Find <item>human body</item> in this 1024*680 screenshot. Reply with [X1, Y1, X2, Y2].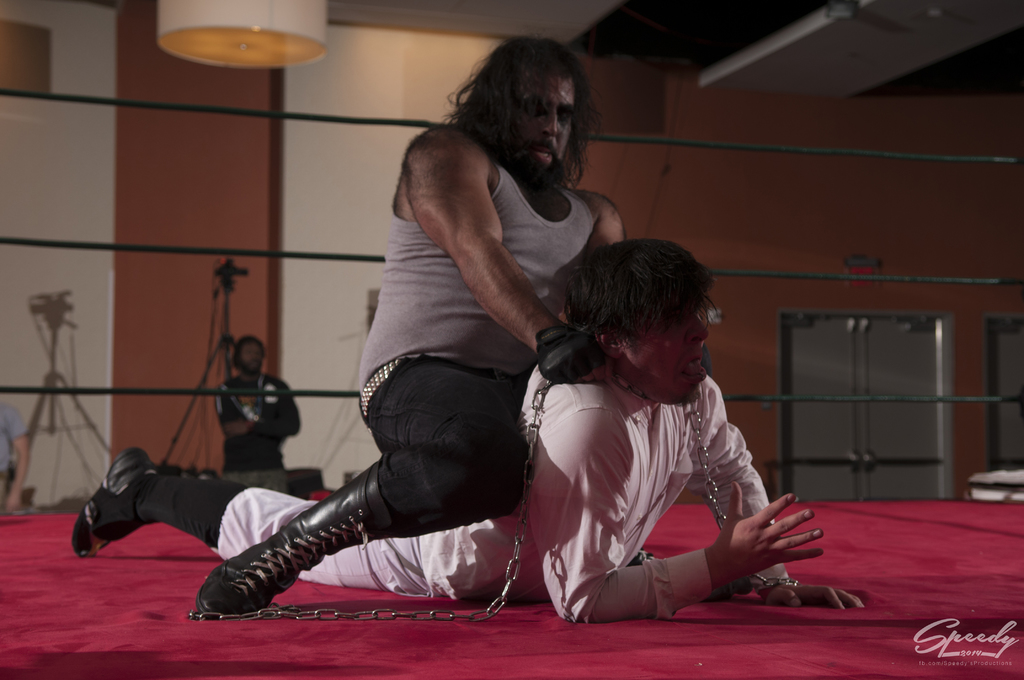
[207, 369, 310, 475].
